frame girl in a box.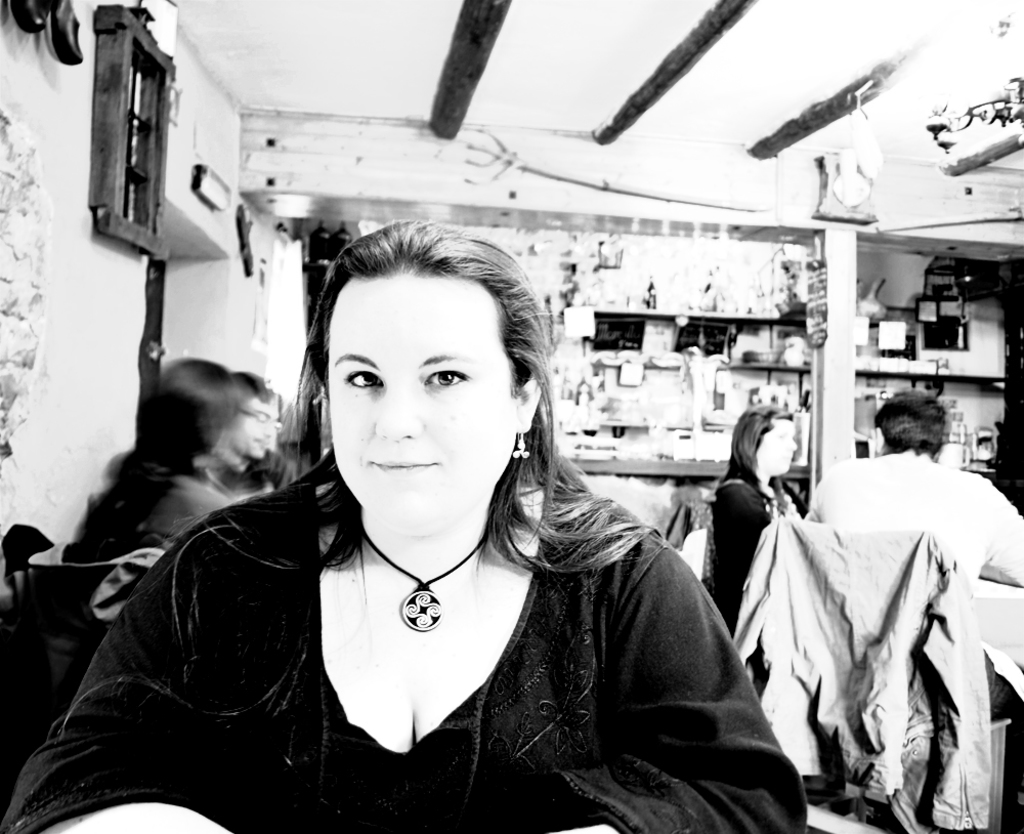
{"x1": 699, "y1": 404, "x2": 796, "y2": 631}.
